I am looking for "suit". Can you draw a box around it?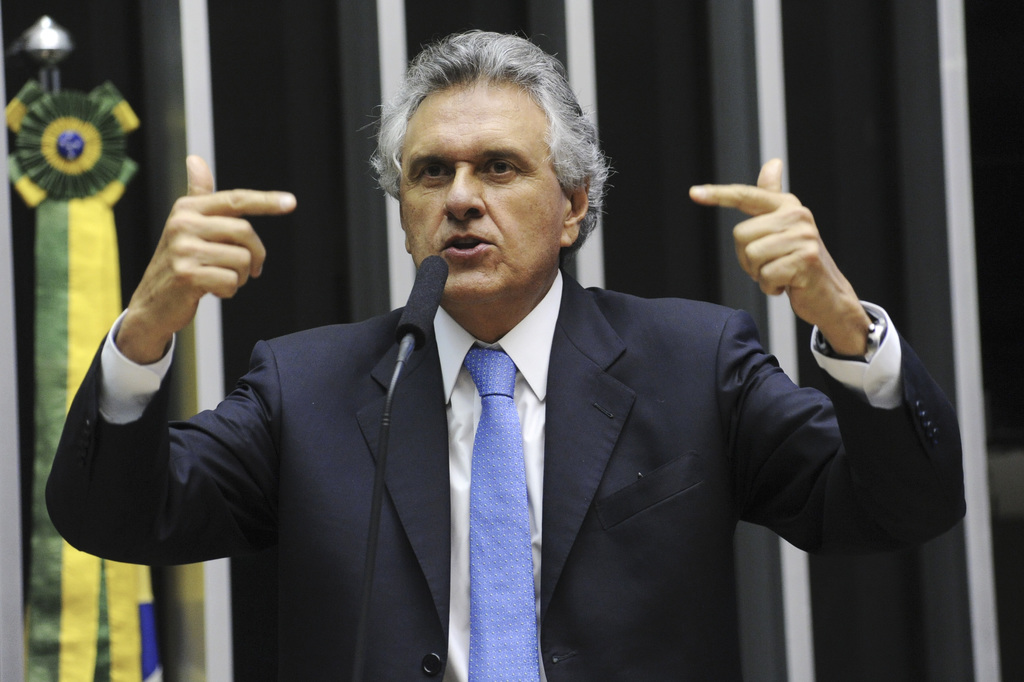
Sure, the bounding box is (left=51, top=267, right=970, bottom=681).
